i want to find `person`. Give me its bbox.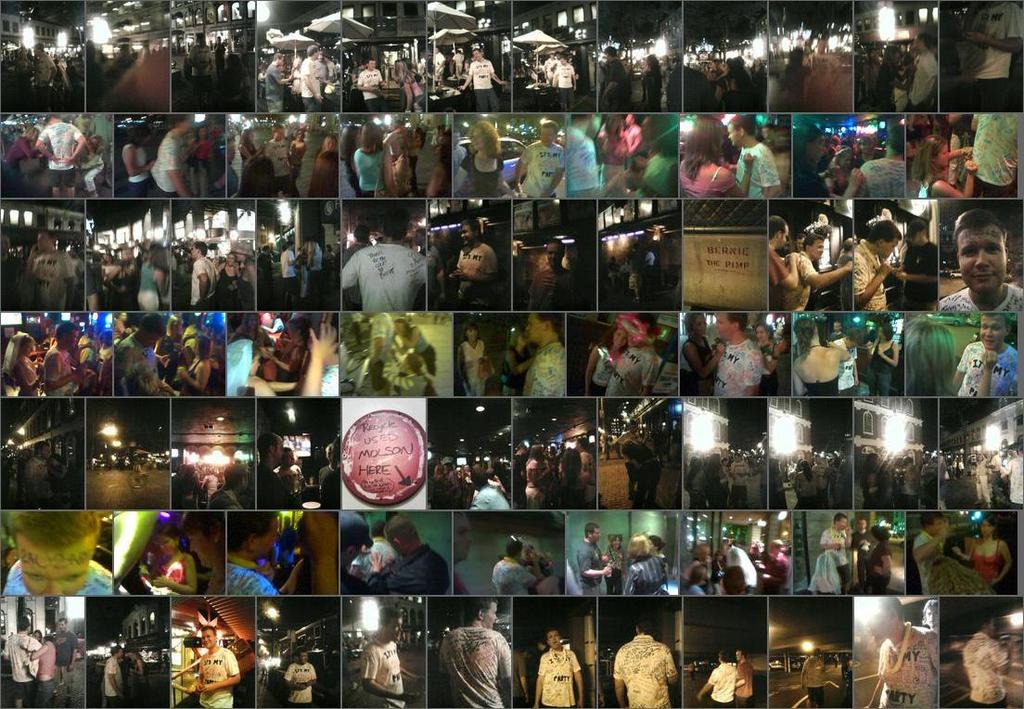
l=185, t=509, r=224, b=593.
